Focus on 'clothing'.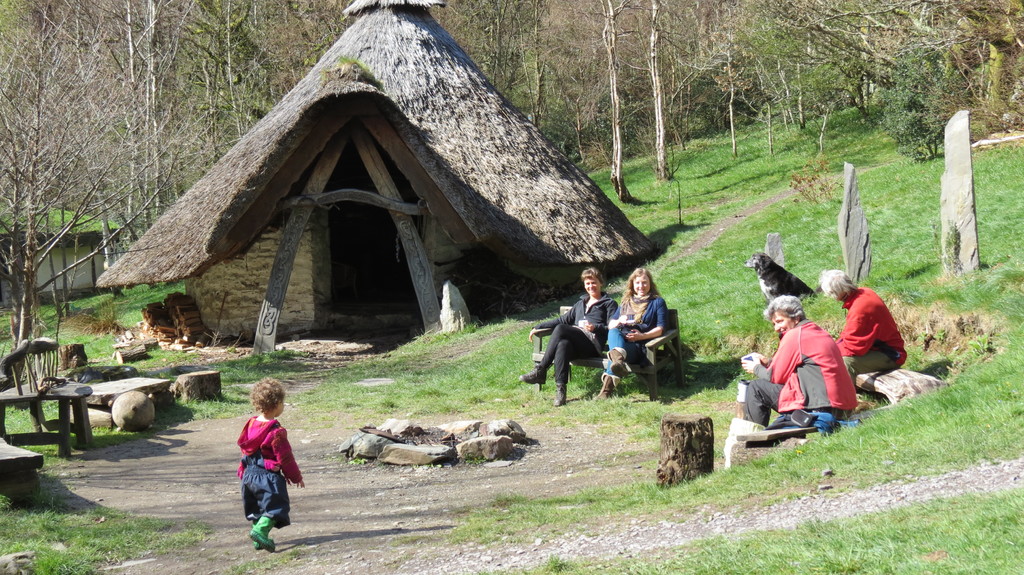
Focused at pyautogui.locateOnScreen(743, 320, 863, 430).
